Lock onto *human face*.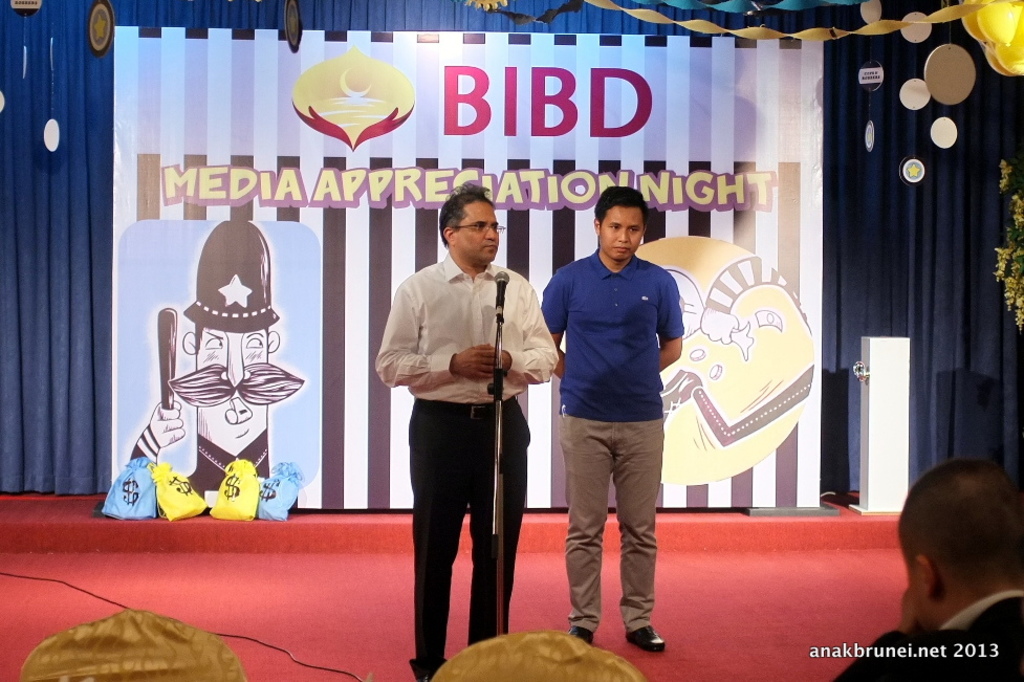
Locked: left=600, top=207, right=641, bottom=262.
